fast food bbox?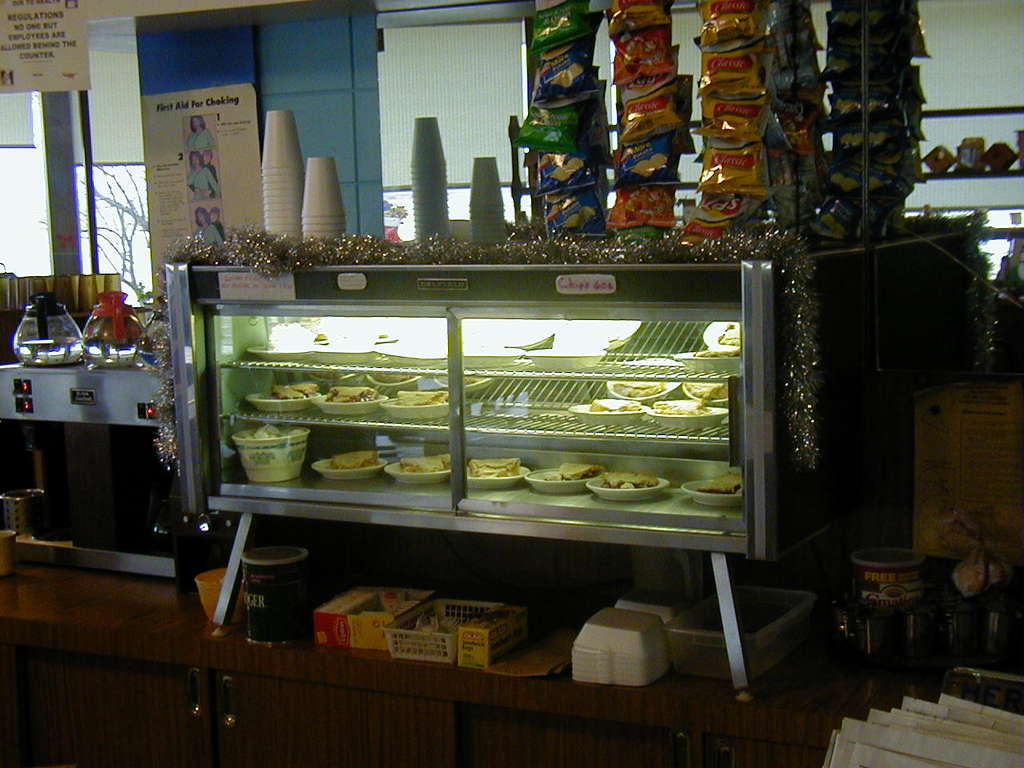
bbox(474, 456, 520, 474)
